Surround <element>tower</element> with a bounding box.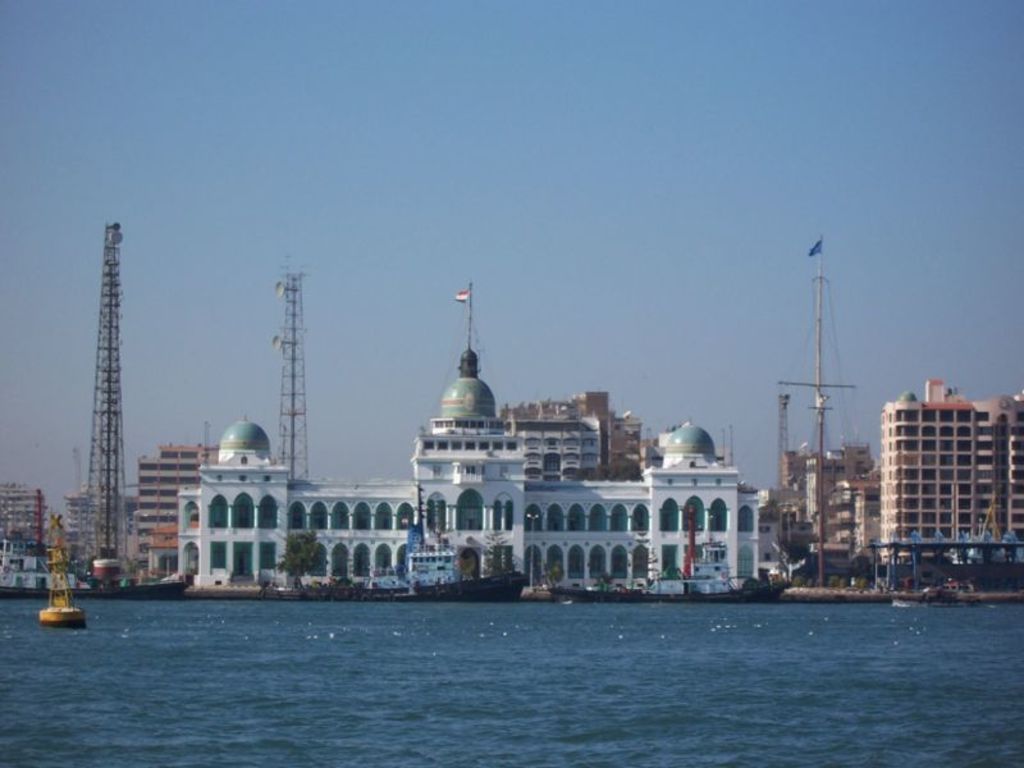
[left=265, top=273, right=315, bottom=485].
